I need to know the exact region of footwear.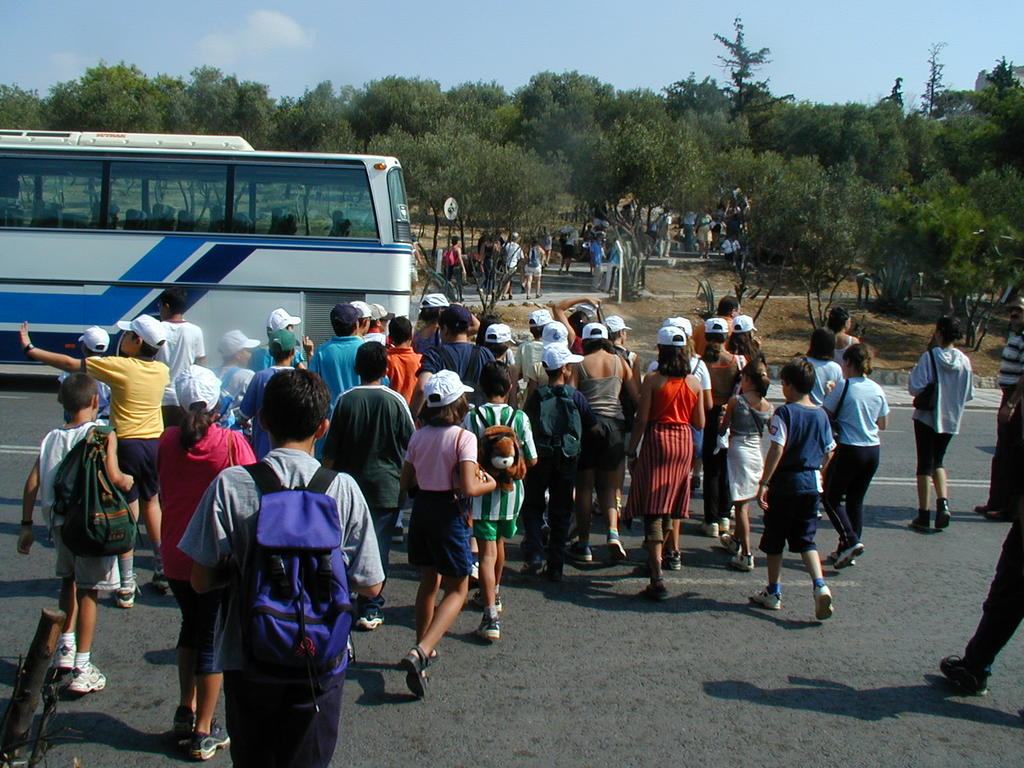
Region: pyautogui.locateOnScreen(605, 529, 625, 561).
